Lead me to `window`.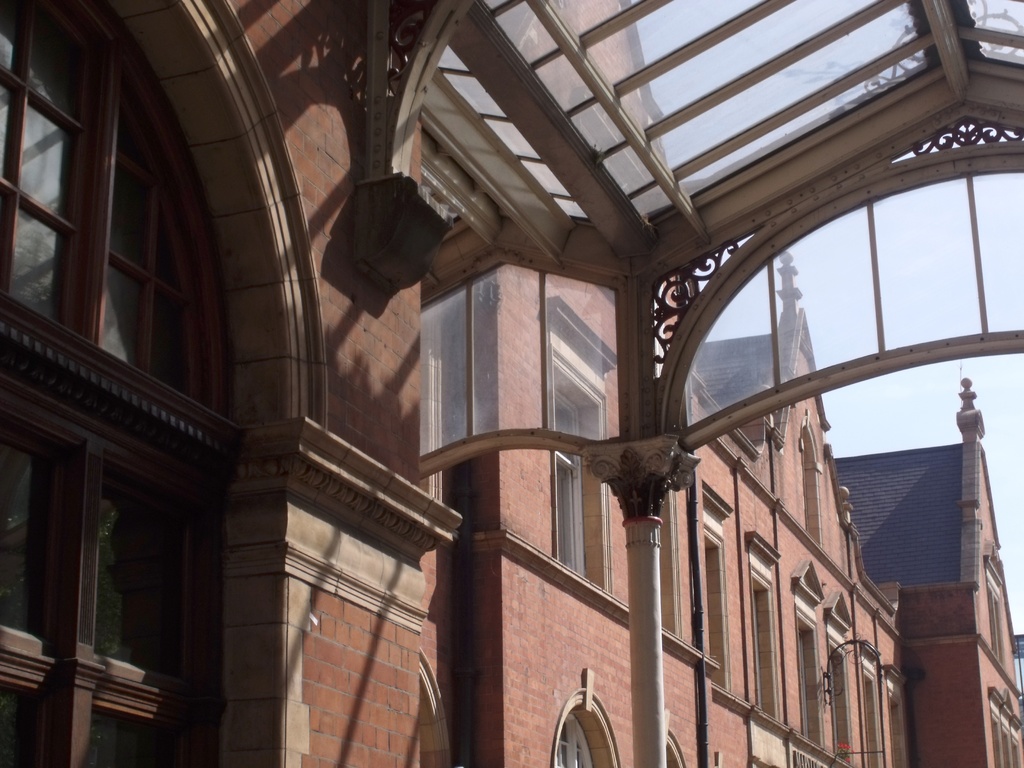
Lead to left=794, top=558, right=825, bottom=742.
